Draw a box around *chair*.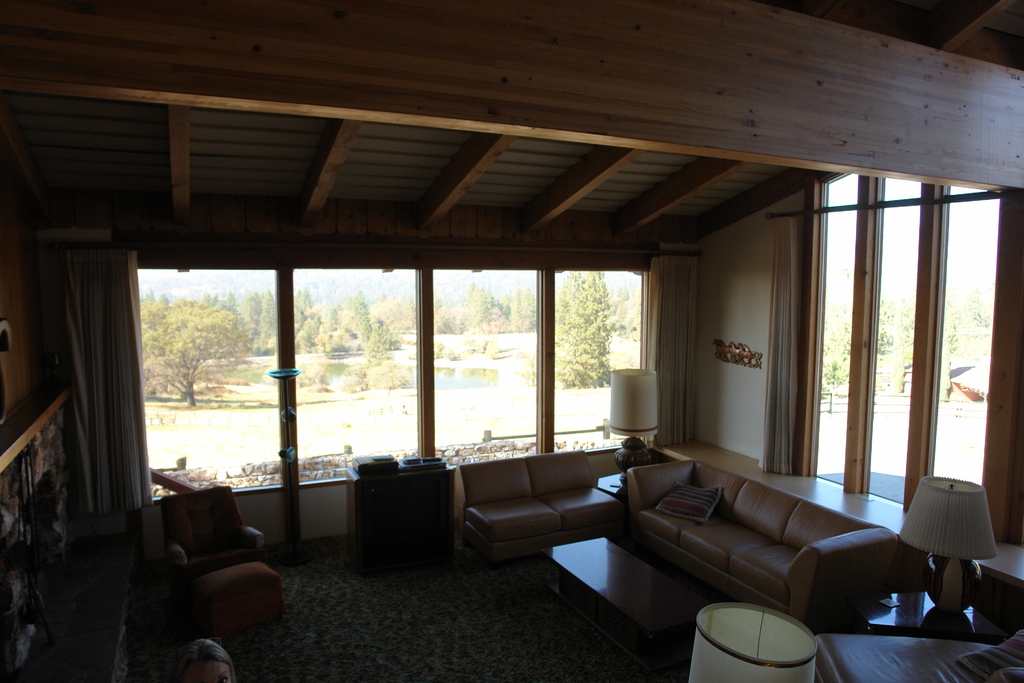
crop(131, 487, 285, 652).
